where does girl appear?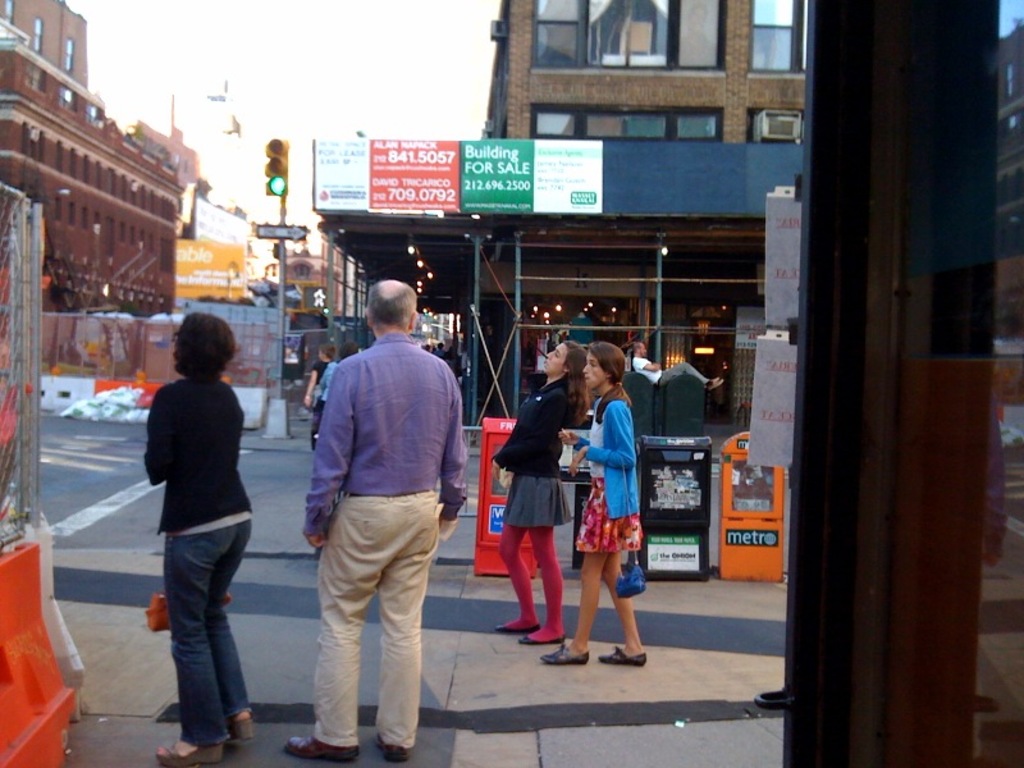
Appears at 539 342 644 664.
